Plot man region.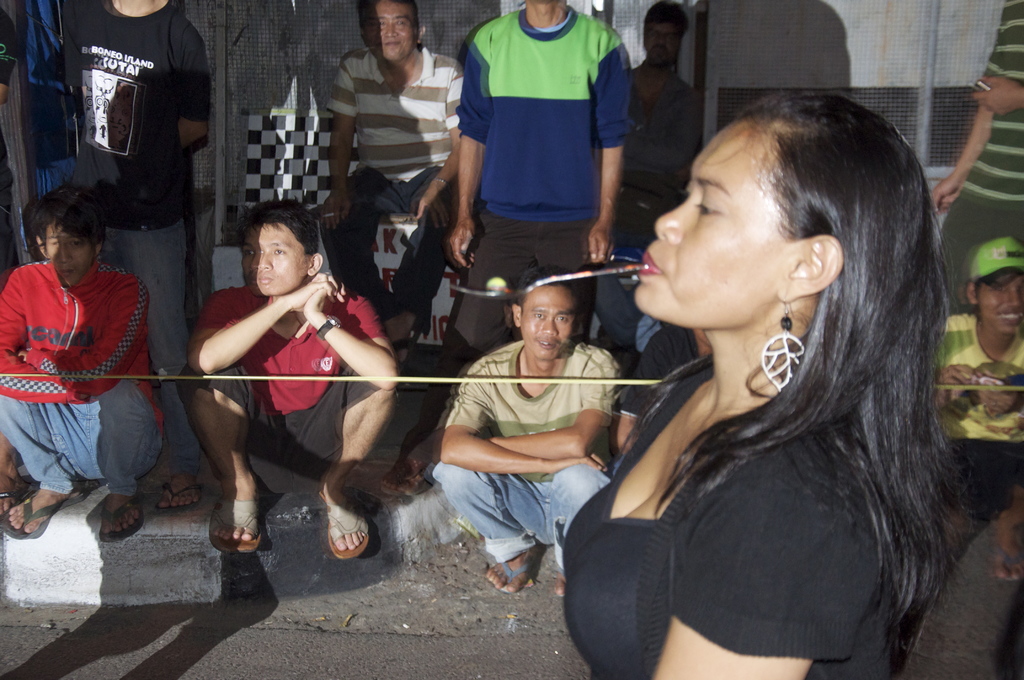
Plotted at 434/270/621/597.
